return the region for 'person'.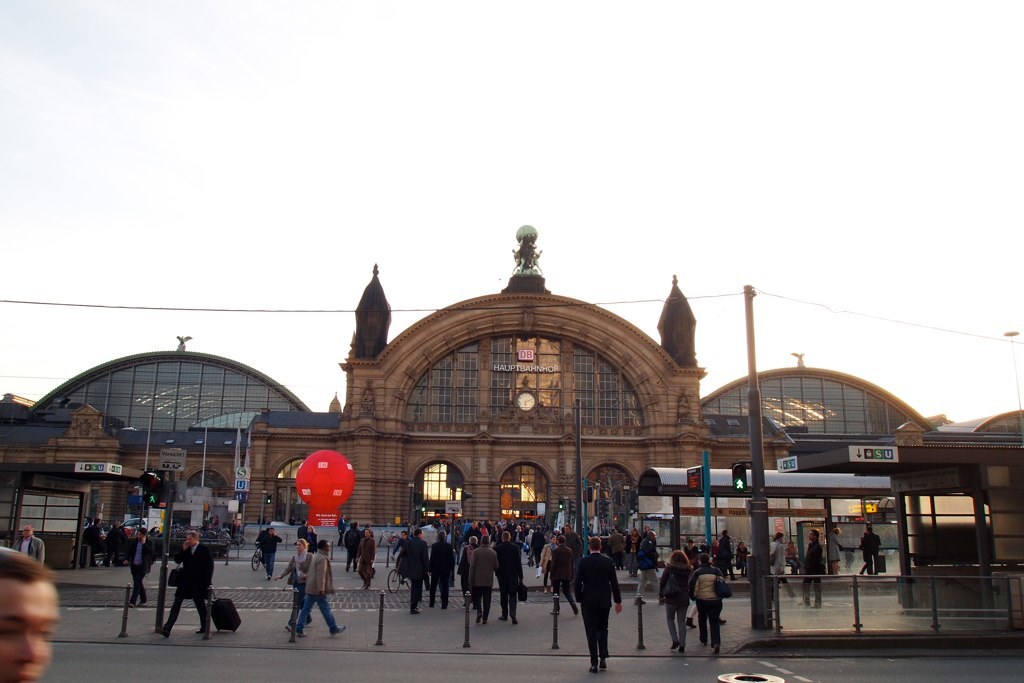
[659, 549, 705, 646].
